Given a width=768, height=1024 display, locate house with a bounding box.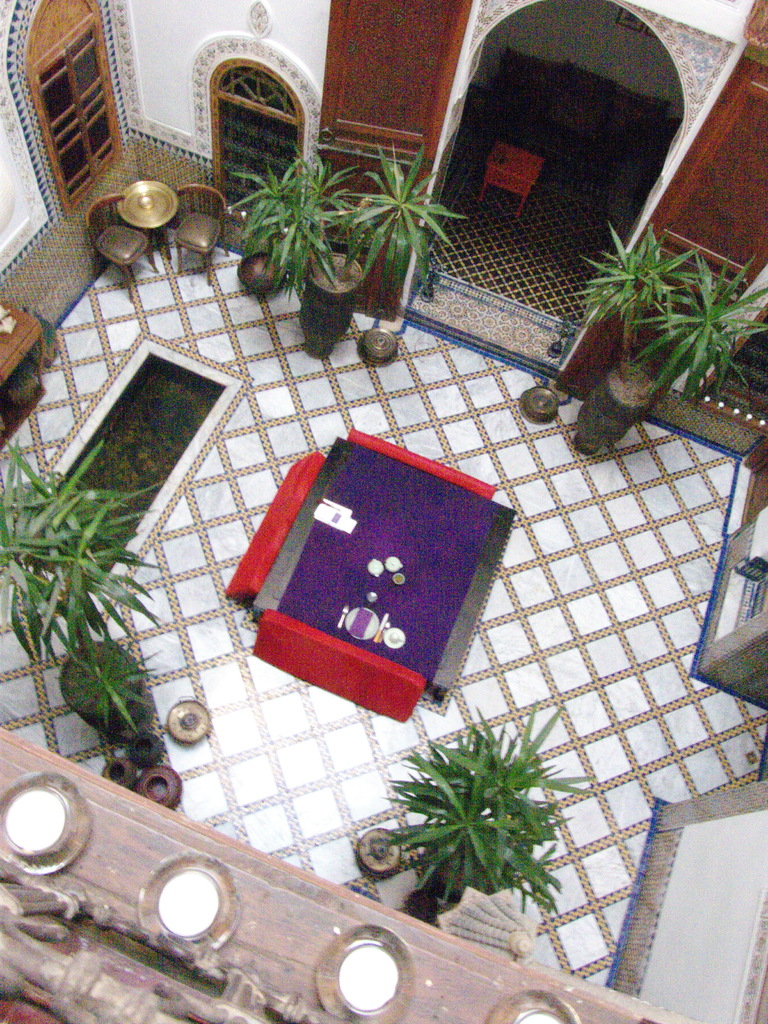
Located: [0,3,767,1023].
